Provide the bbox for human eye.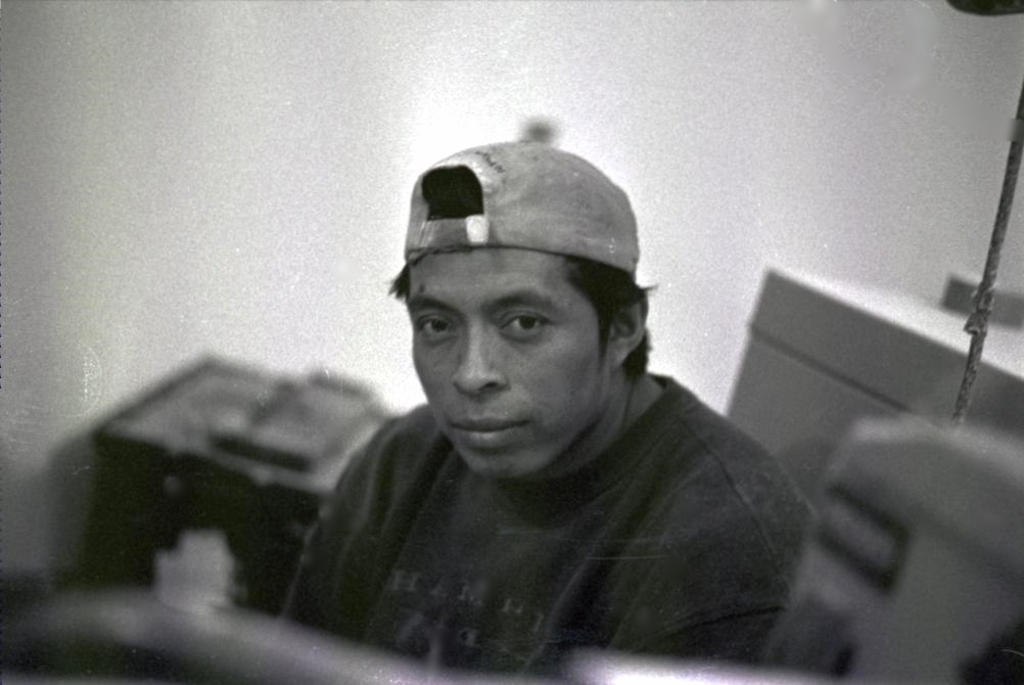
locate(493, 308, 552, 341).
